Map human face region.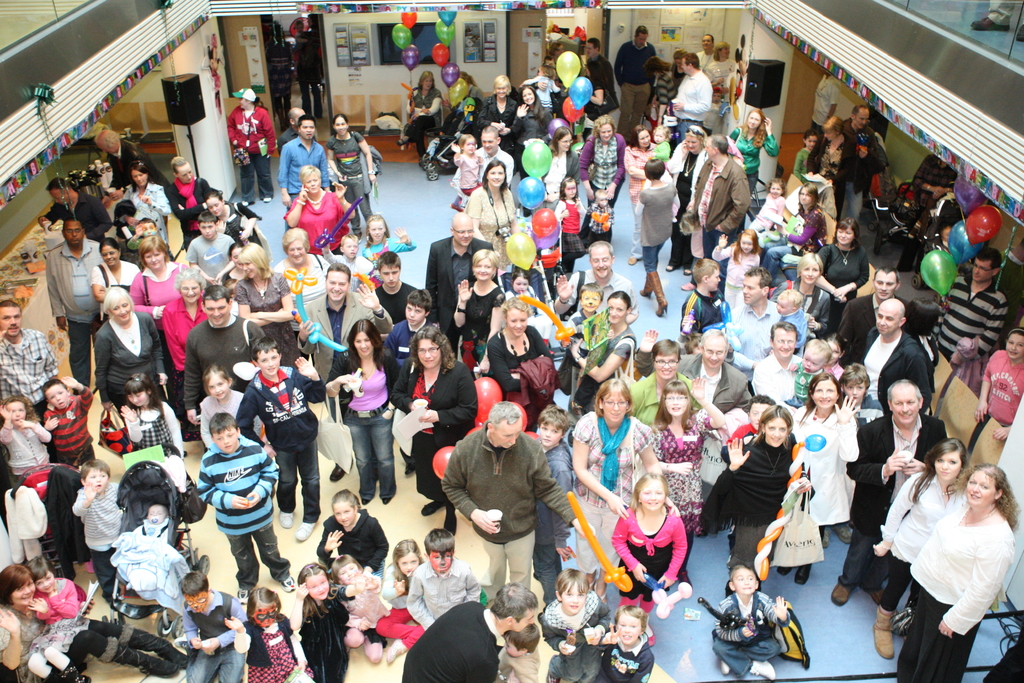
Mapped to <box>425,345,440,370</box>.
